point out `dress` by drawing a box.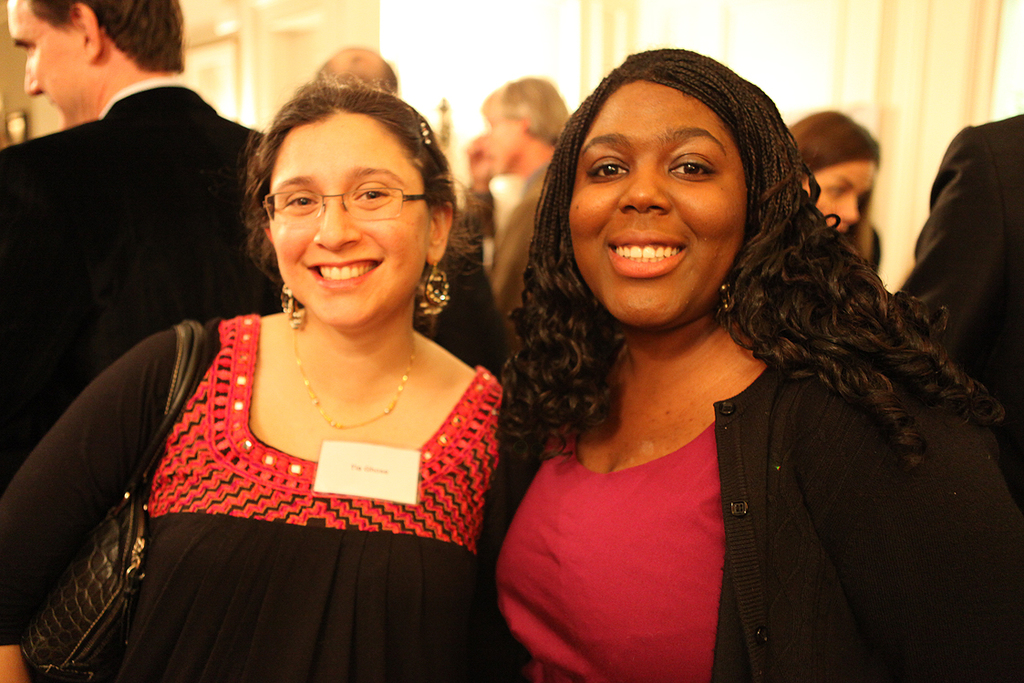
{"left": 36, "top": 202, "right": 555, "bottom": 671}.
